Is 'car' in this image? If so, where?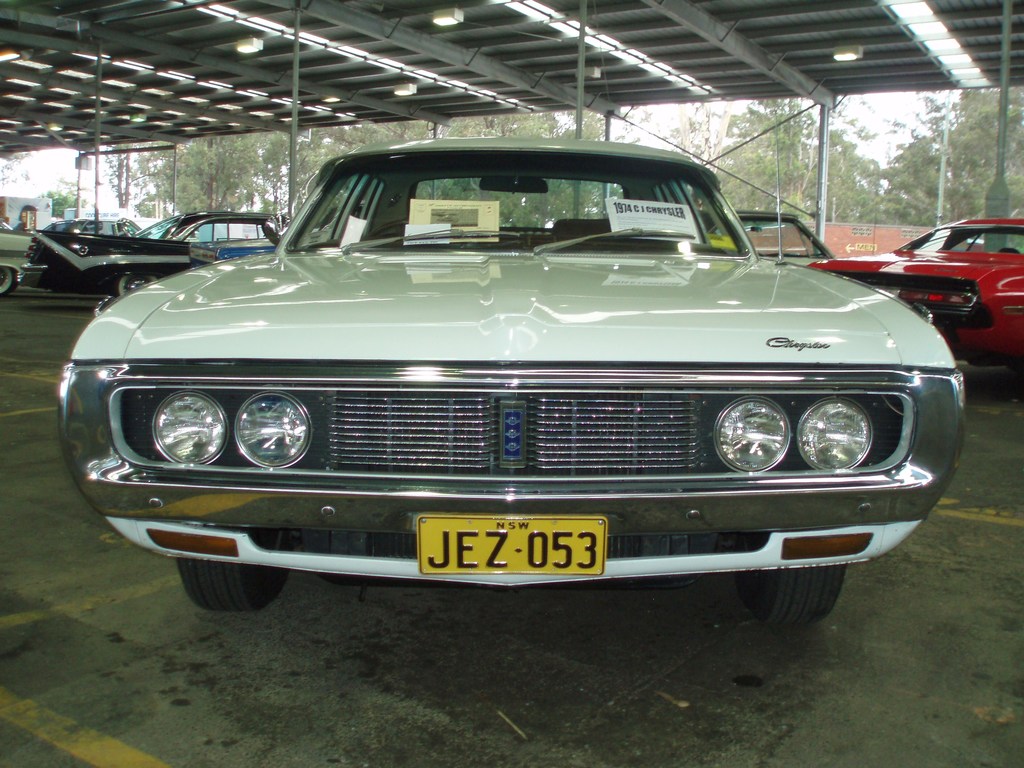
Yes, at [0,220,34,295].
